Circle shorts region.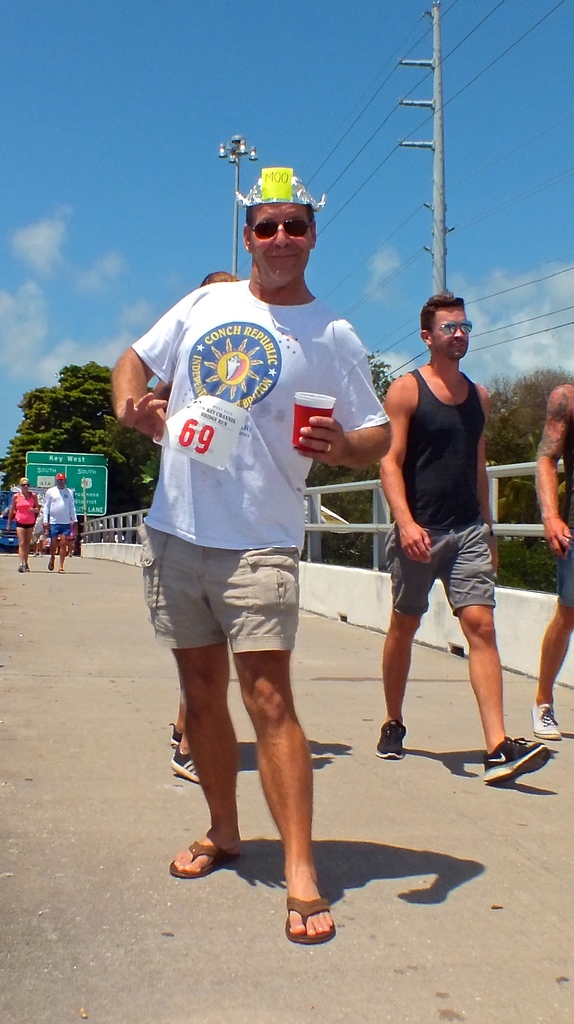
Region: (136, 521, 299, 653).
